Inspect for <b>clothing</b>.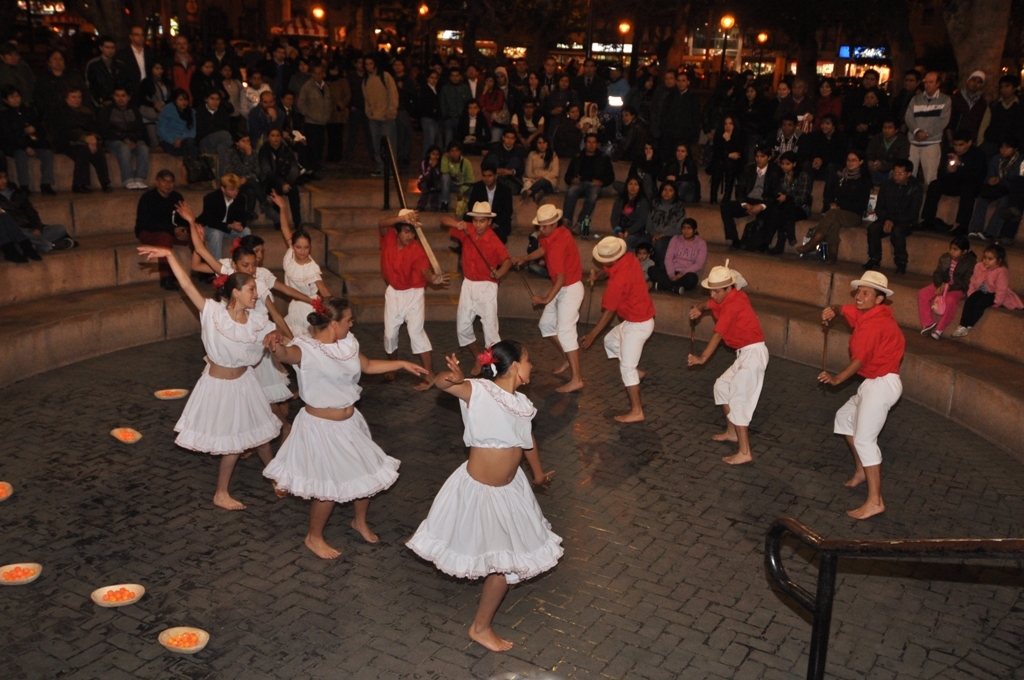
Inspection: Rect(596, 250, 660, 385).
